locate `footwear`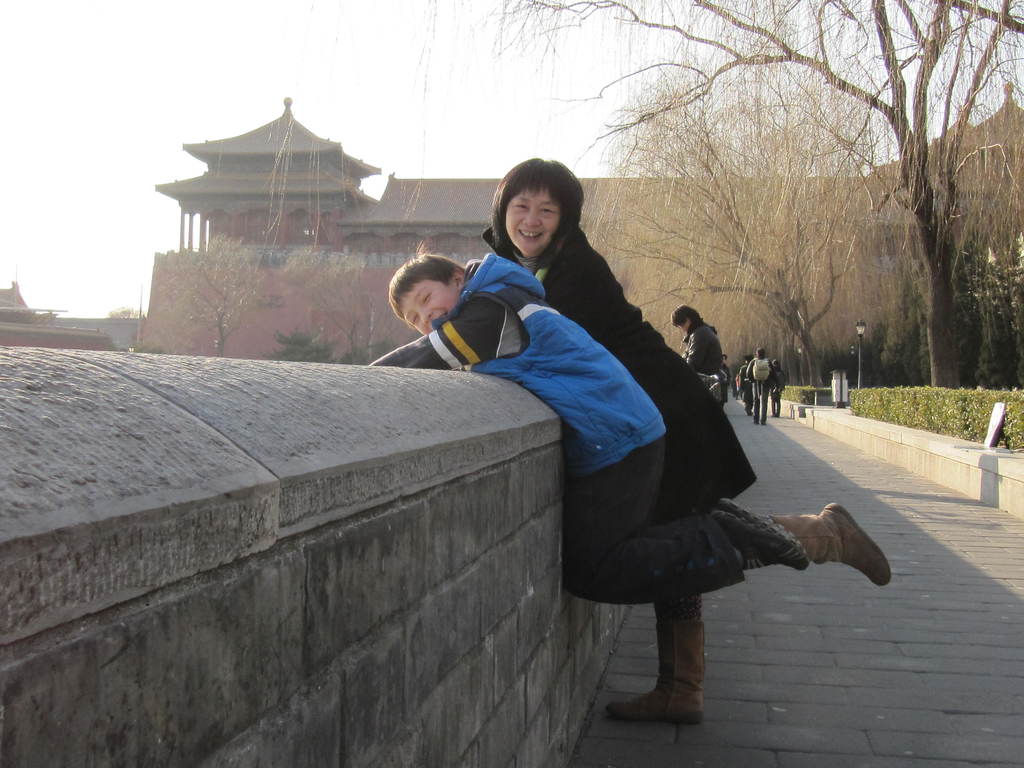
[609,618,708,719]
